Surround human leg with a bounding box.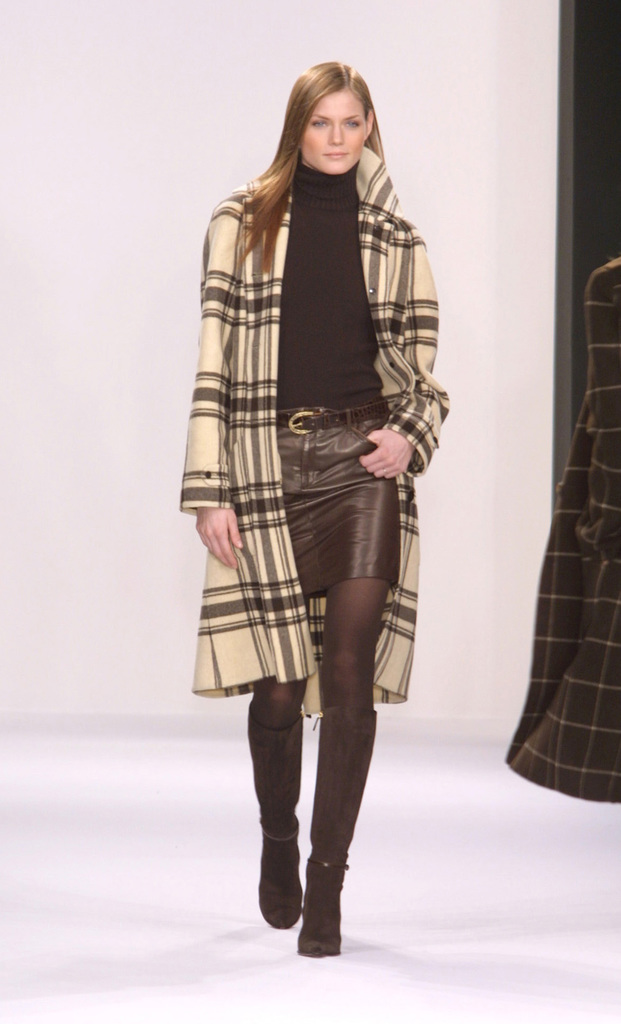
box(296, 416, 399, 965).
